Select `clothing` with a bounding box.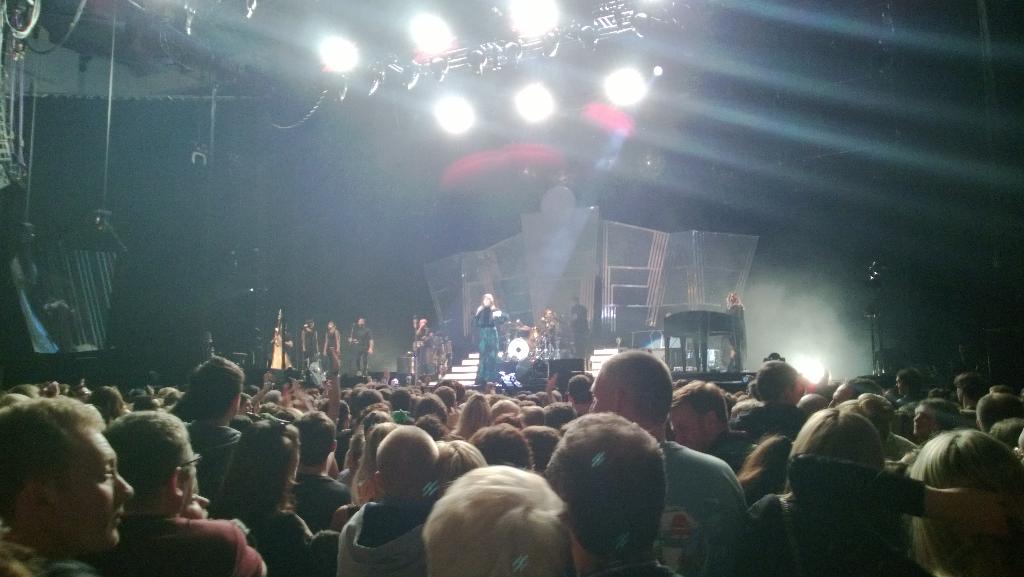
293,328,312,379.
